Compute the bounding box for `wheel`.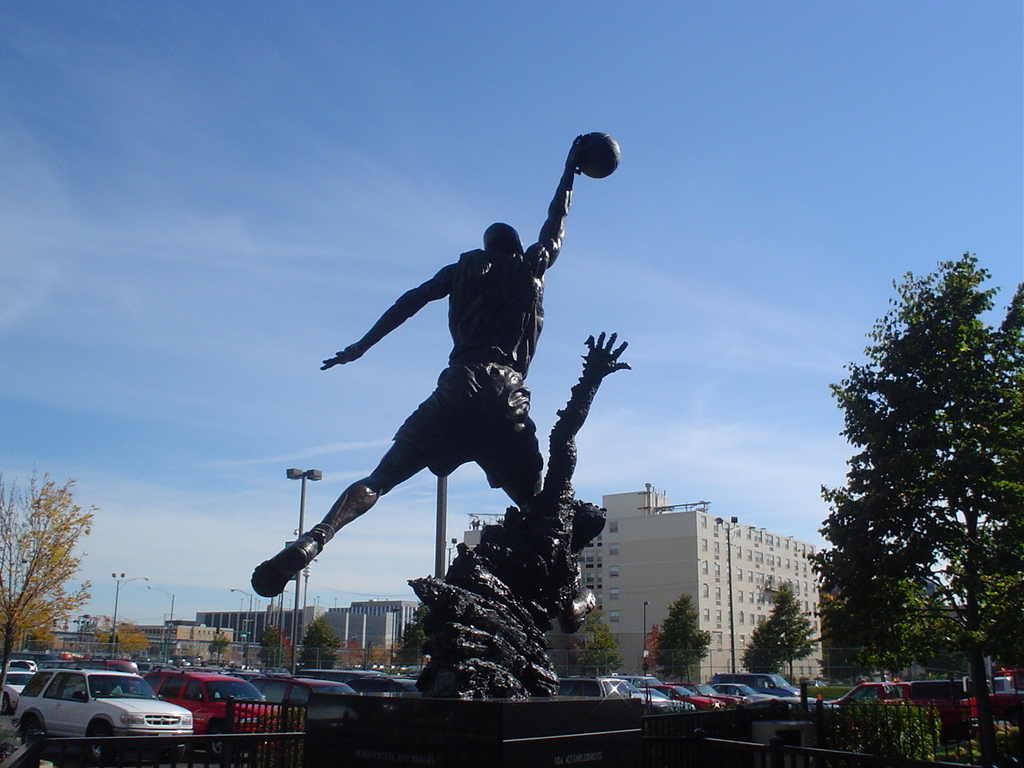
detection(86, 722, 112, 758).
